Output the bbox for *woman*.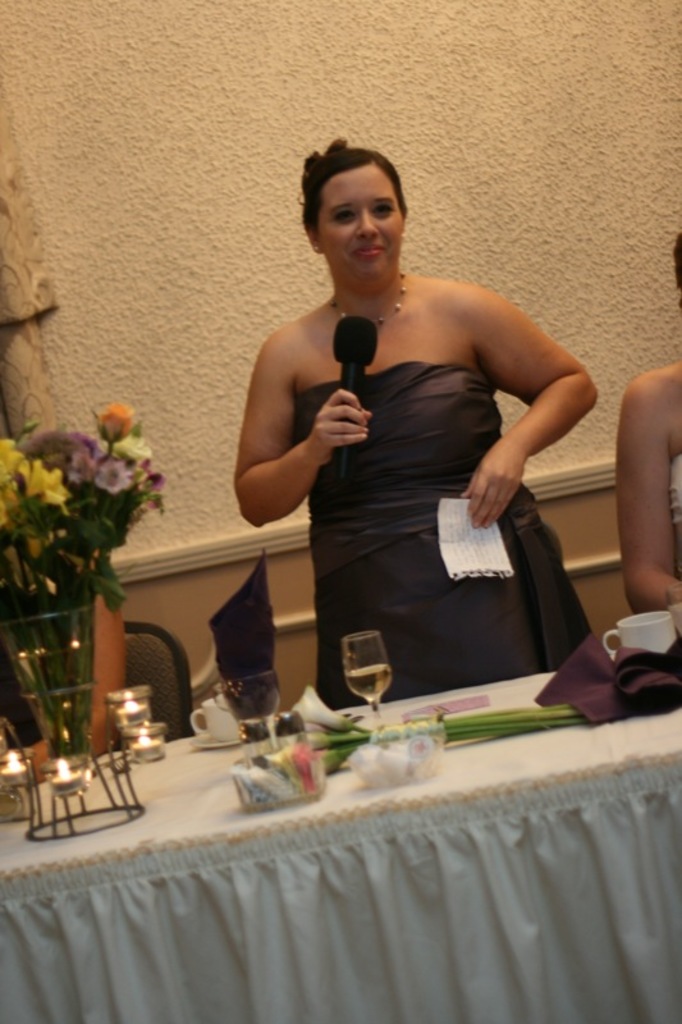
(605,219,681,631).
